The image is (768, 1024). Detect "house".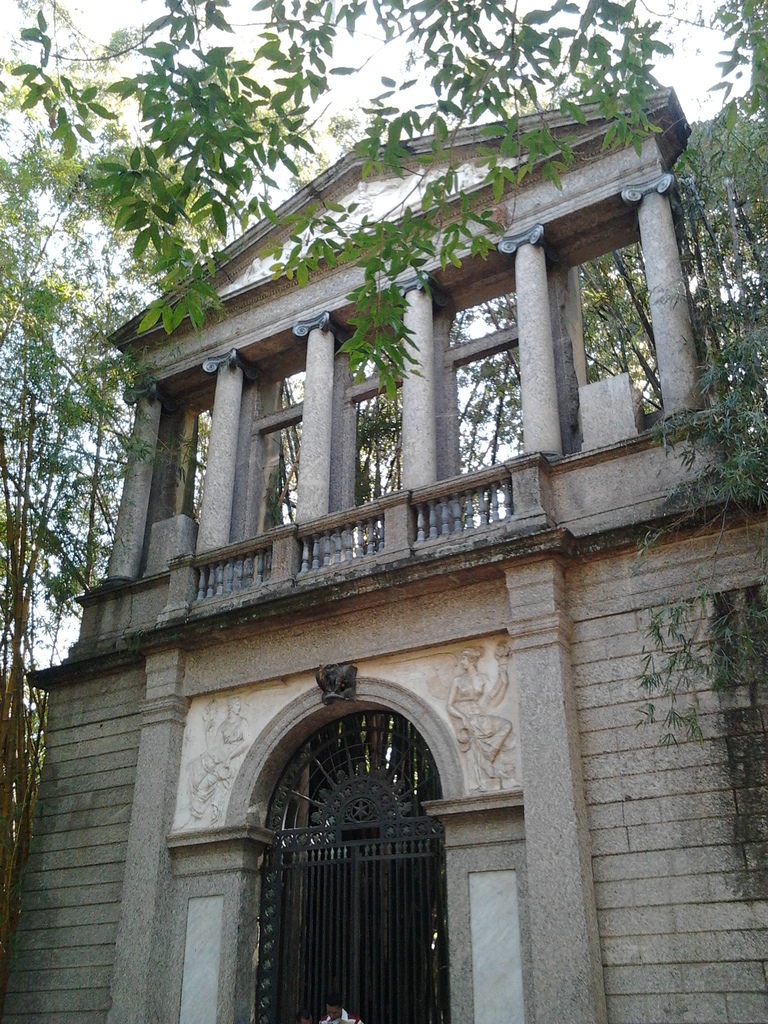
Detection: (17,0,749,991).
